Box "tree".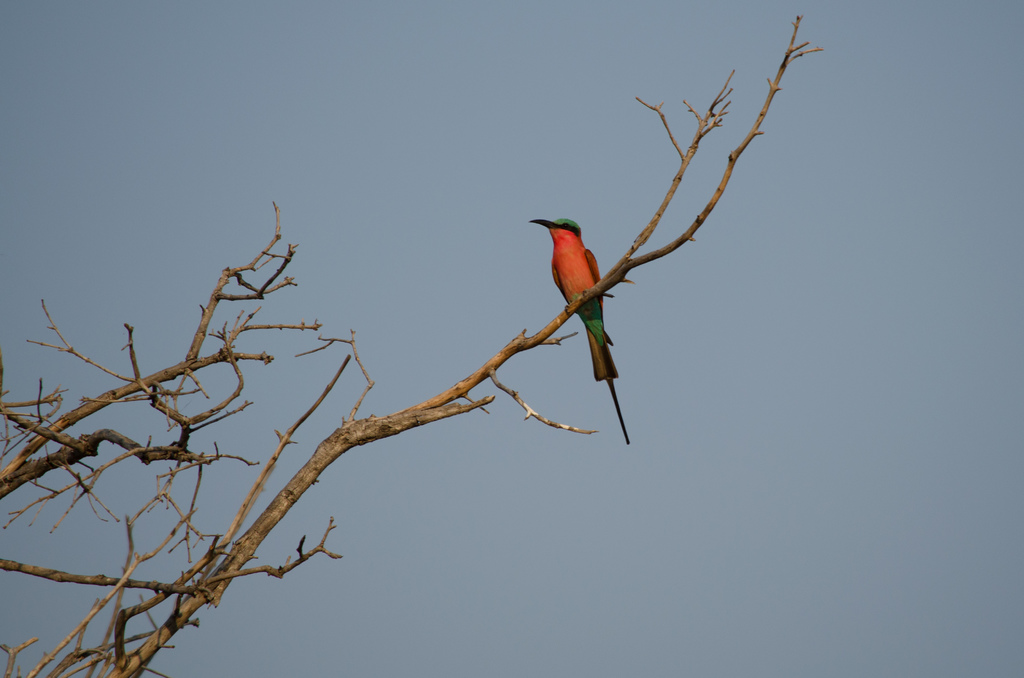
rect(0, 51, 867, 642).
